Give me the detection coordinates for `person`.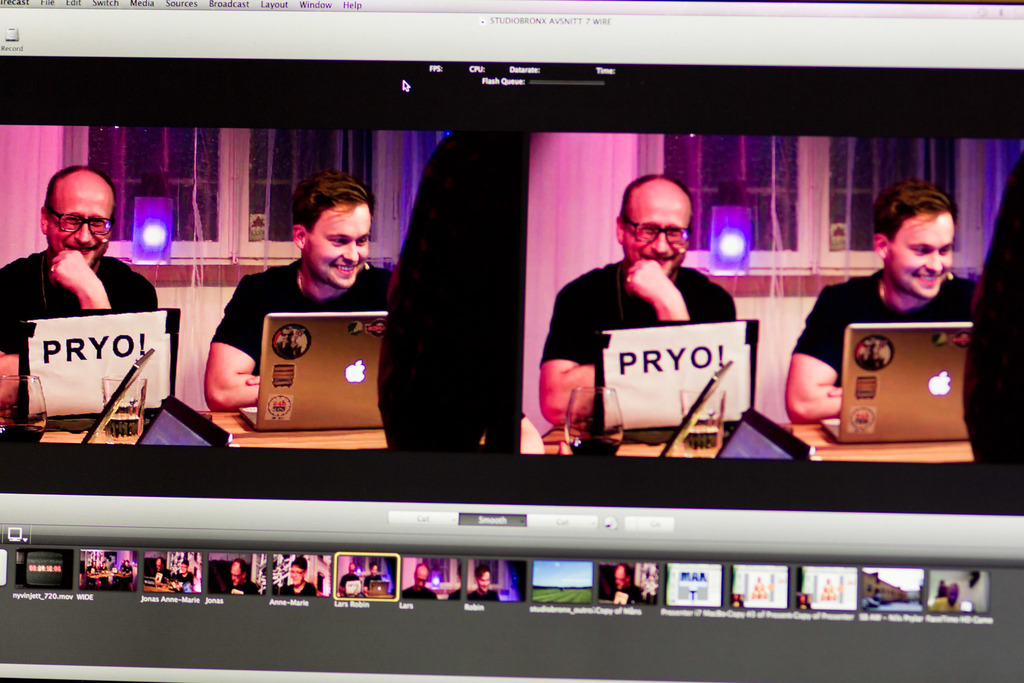
Rect(786, 179, 977, 422).
